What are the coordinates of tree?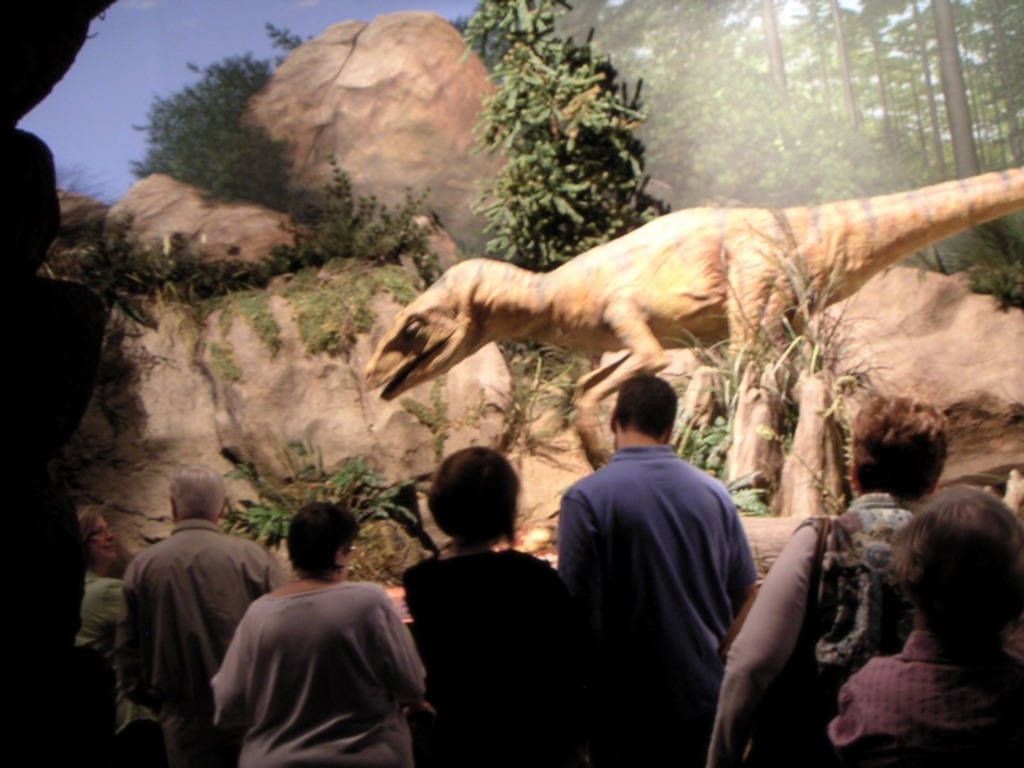
[left=856, top=0, right=904, bottom=183].
